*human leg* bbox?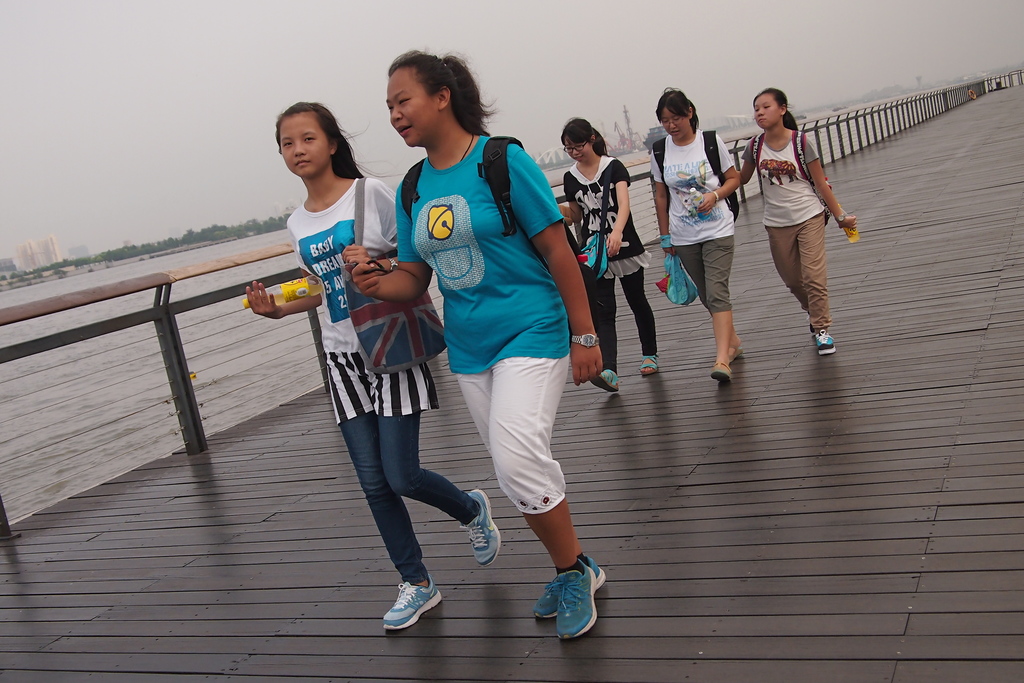
box(769, 224, 803, 297)
